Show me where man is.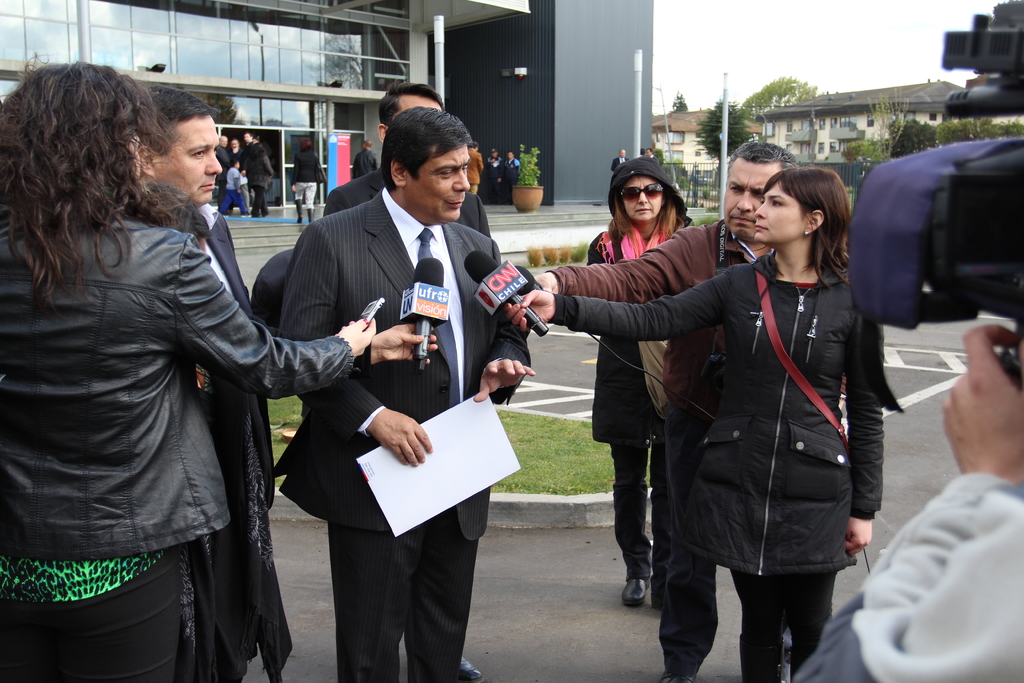
man is at Rect(138, 85, 282, 682).
